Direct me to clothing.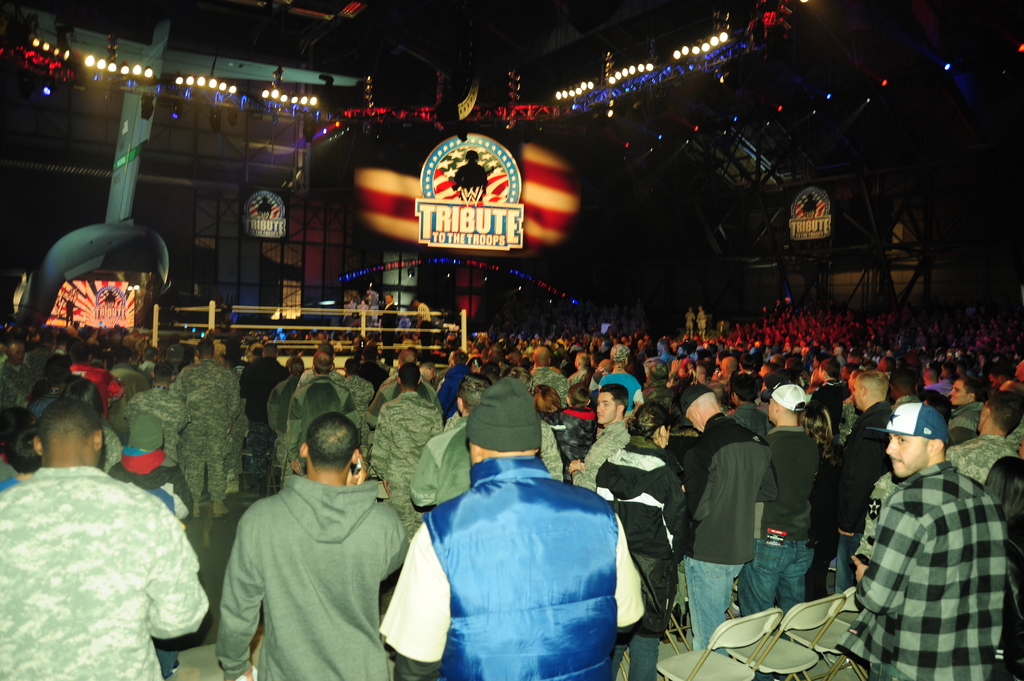
Direction: x1=404 y1=415 x2=477 y2=515.
